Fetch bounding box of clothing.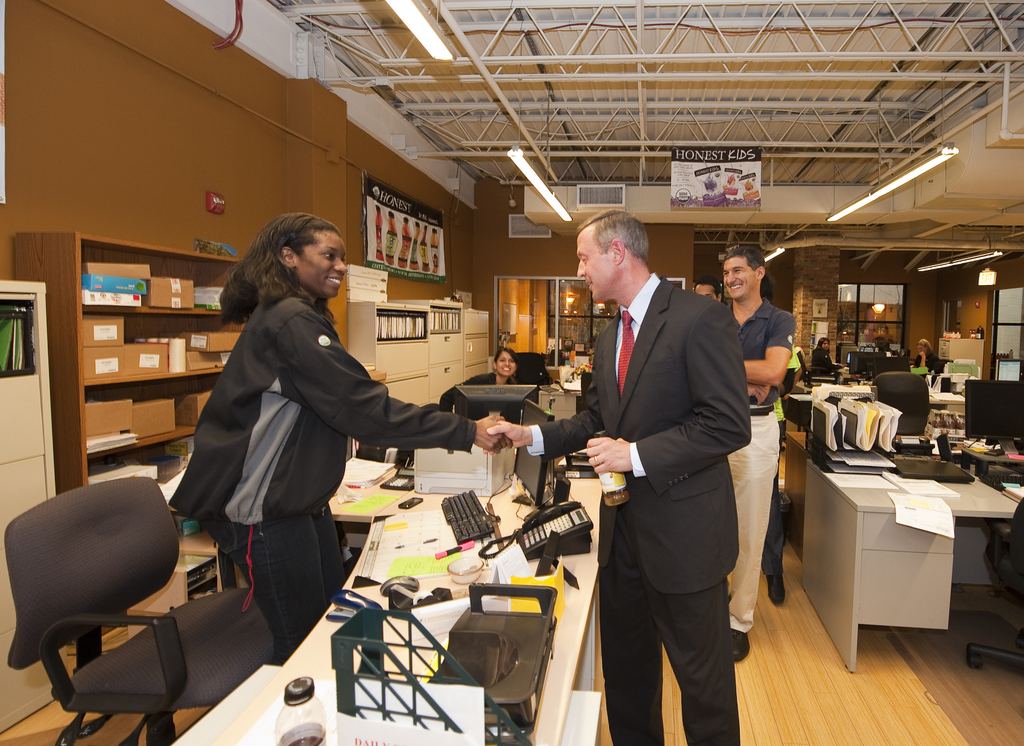
Bbox: (x1=168, y1=295, x2=479, y2=669).
